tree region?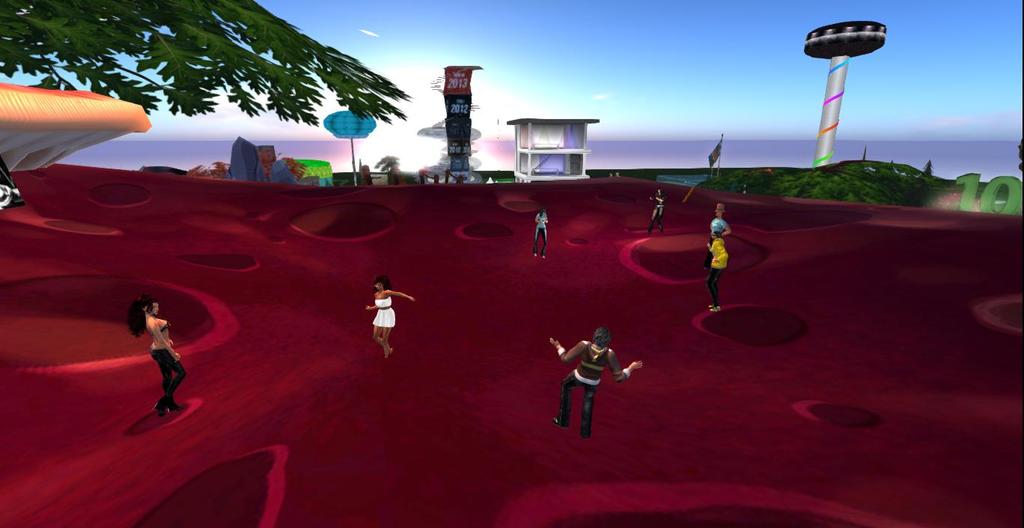
box=[0, 0, 414, 128]
